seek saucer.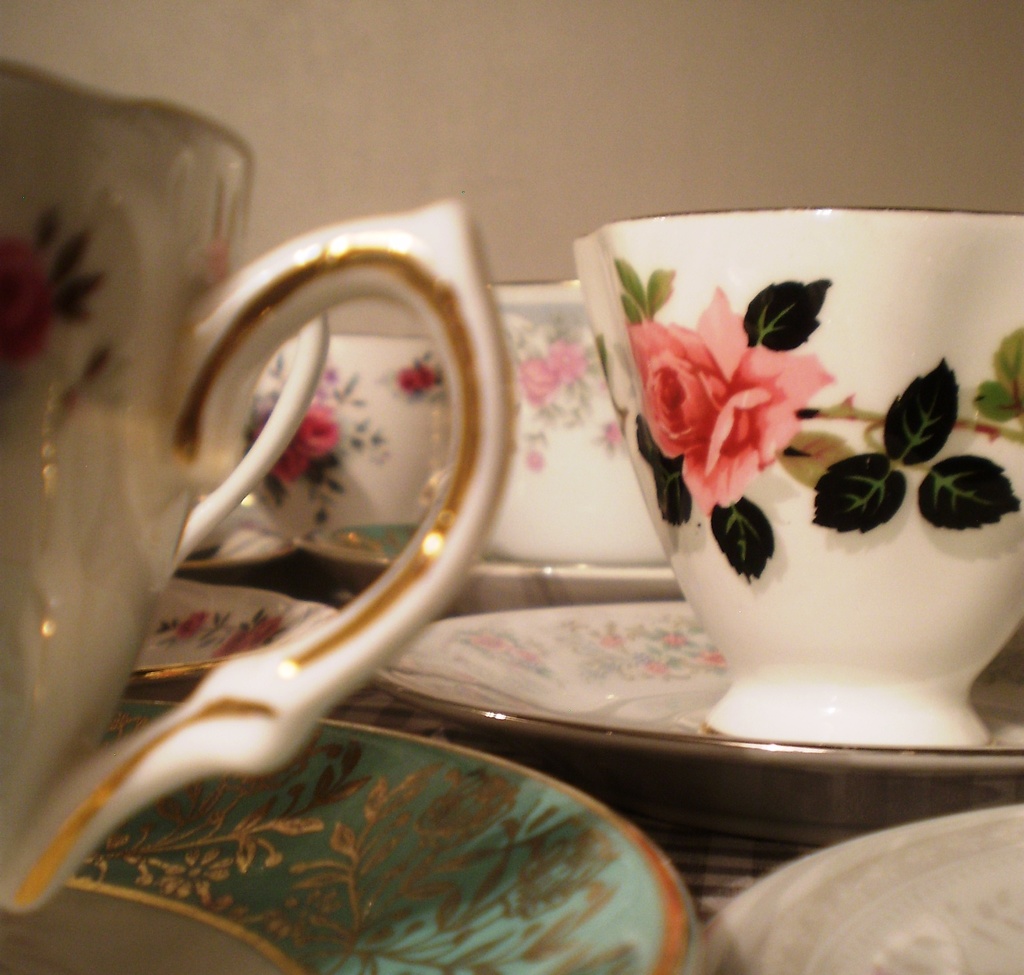
131/572/335/683.
